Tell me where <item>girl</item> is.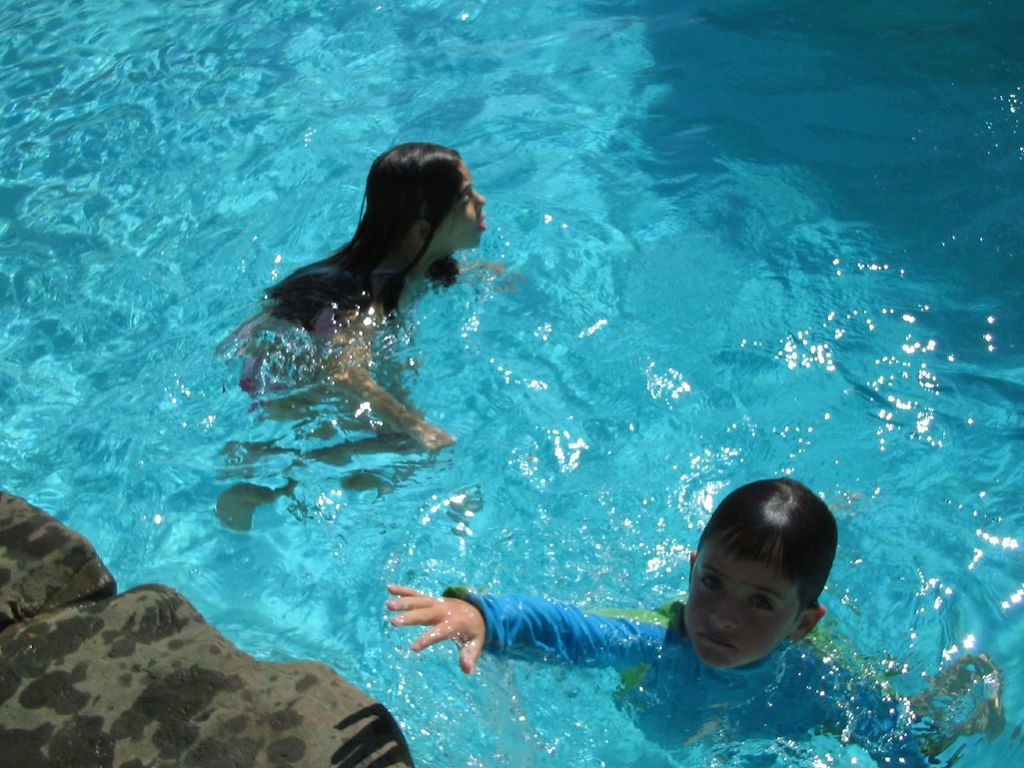
<item>girl</item> is at 263:141:484:326.
